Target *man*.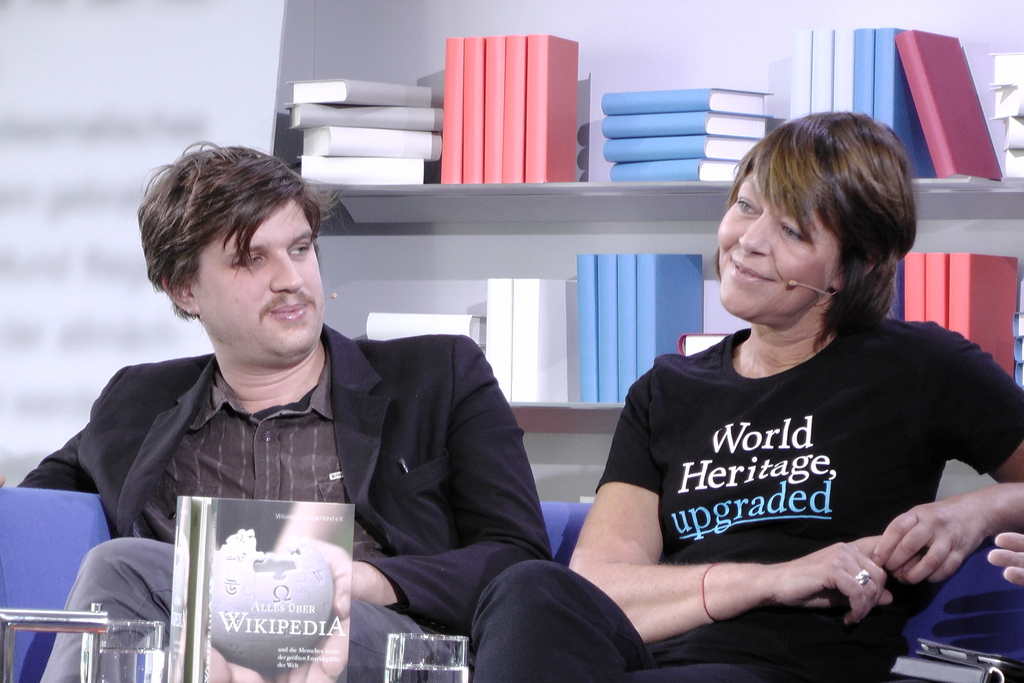
Target region: {"x1": 0, "y1": 138, "x2": 561, "y2": 682}.
